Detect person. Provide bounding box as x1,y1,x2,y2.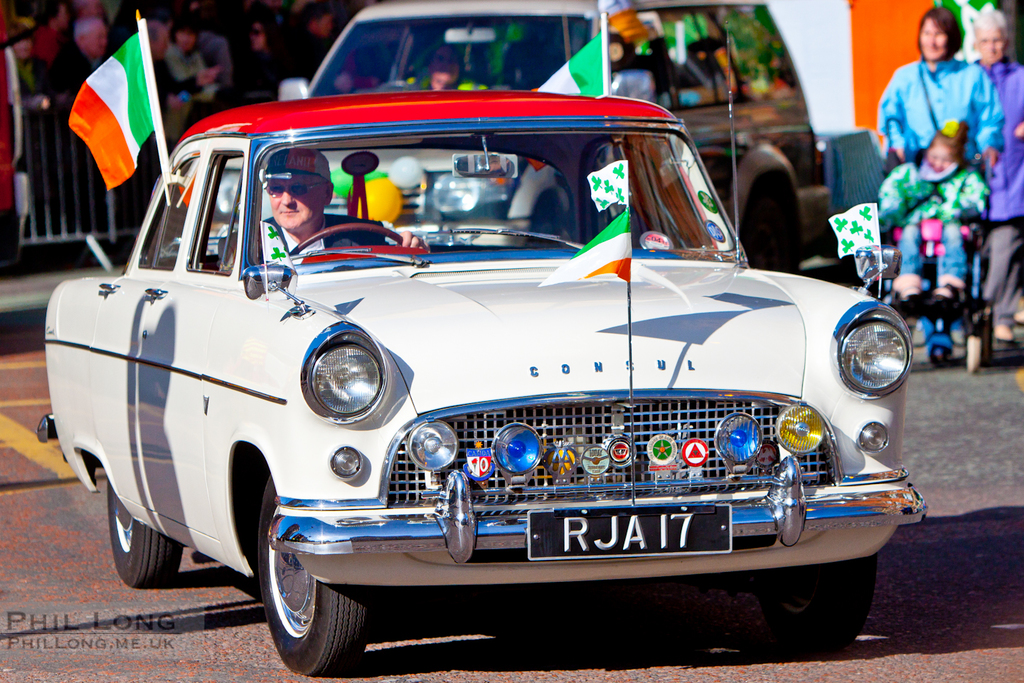
244,7,282,78.
